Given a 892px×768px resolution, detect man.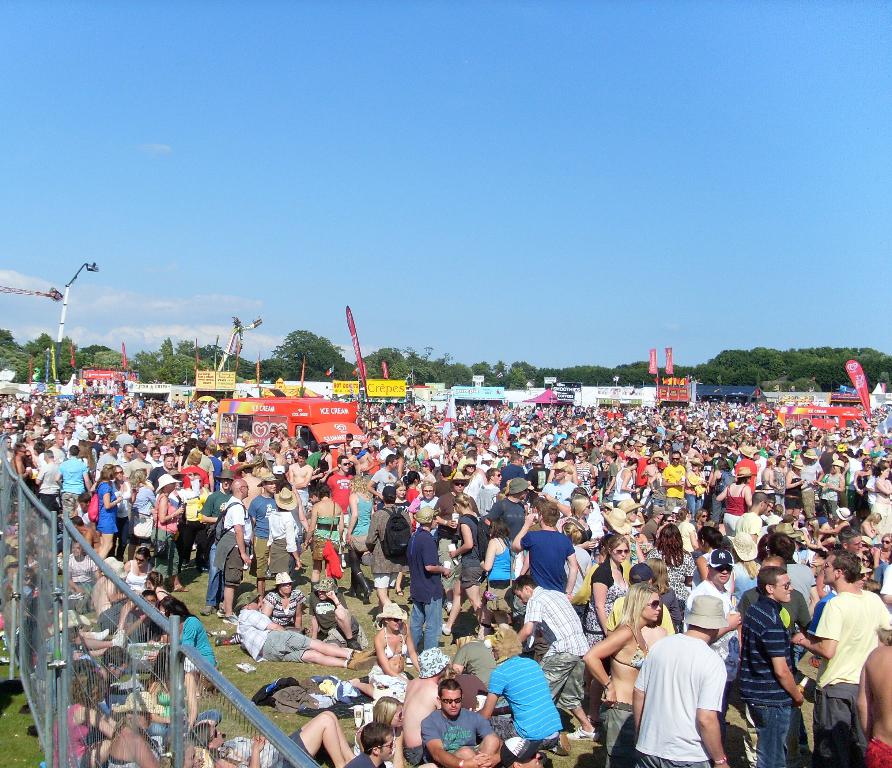
<box>214,478,251,627</box>.
